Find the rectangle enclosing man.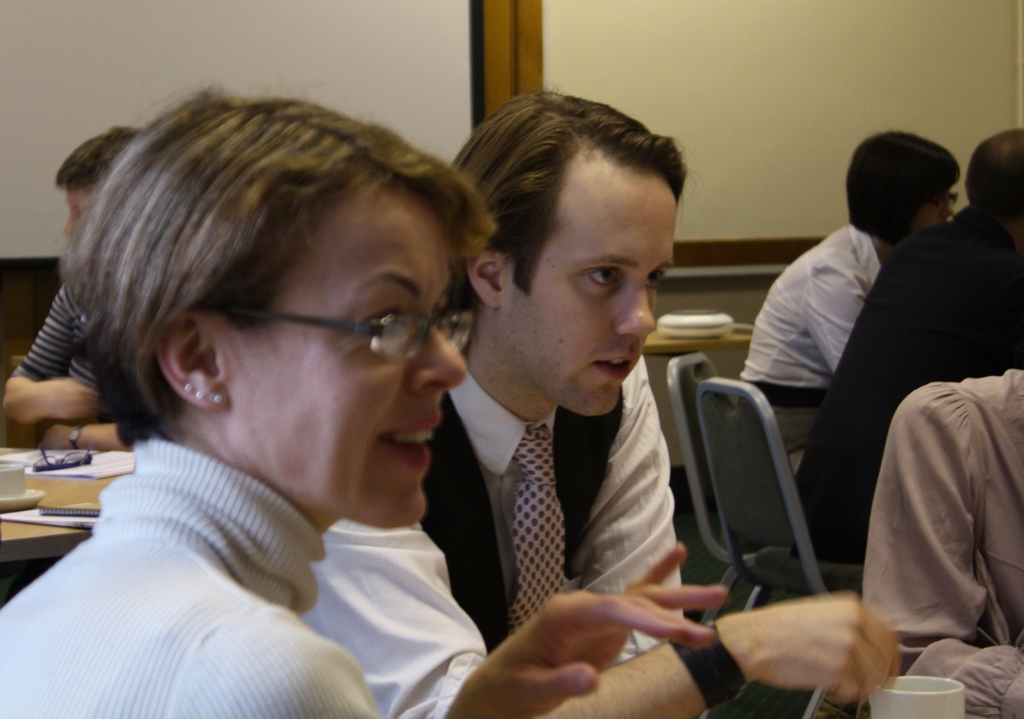
x1=298, y1=85, x2=901, y2=718.
